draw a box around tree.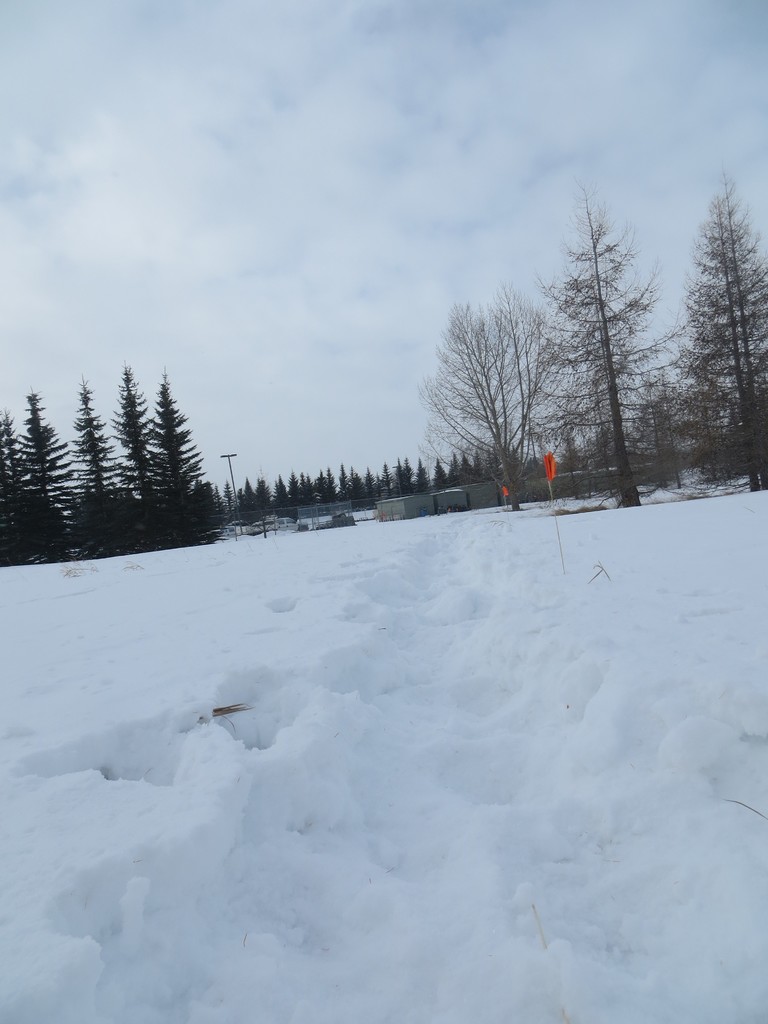
detection(415, 282, 572, 511).
